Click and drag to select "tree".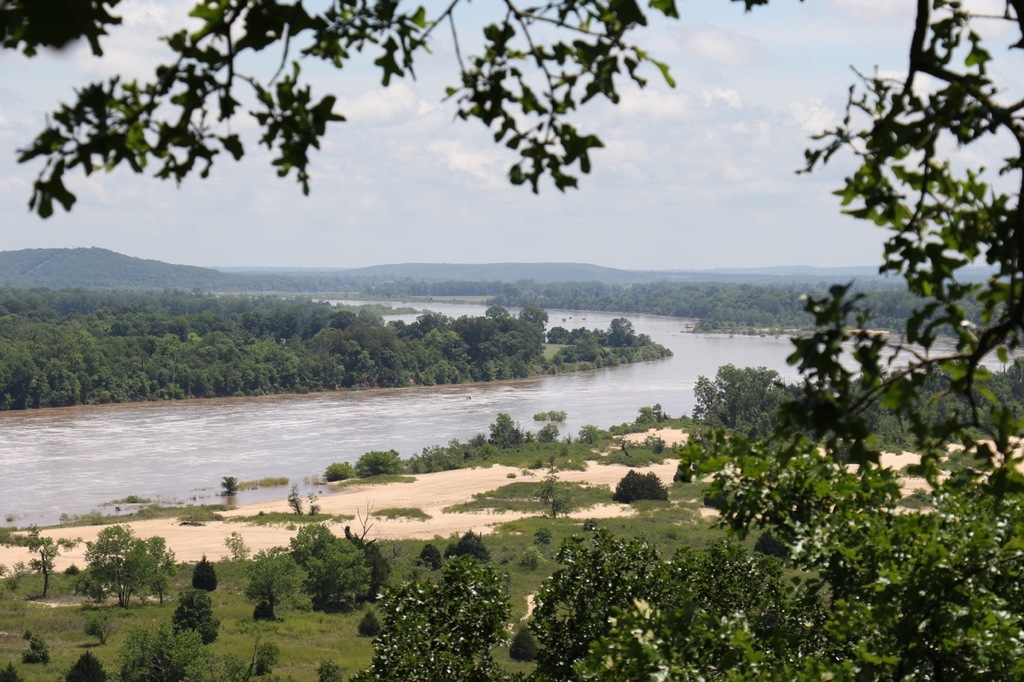
Selection: (x1=350, y1=489, x2=1023, y2=681).
